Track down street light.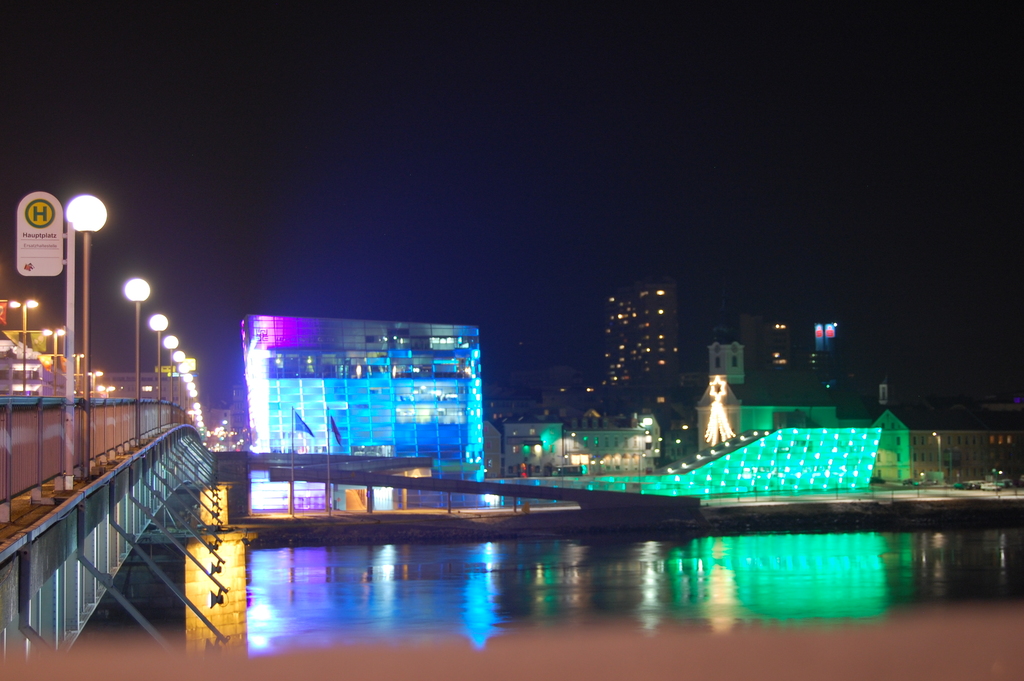
Tracked to x1=124 y1=276 x2=148 y2=441.
